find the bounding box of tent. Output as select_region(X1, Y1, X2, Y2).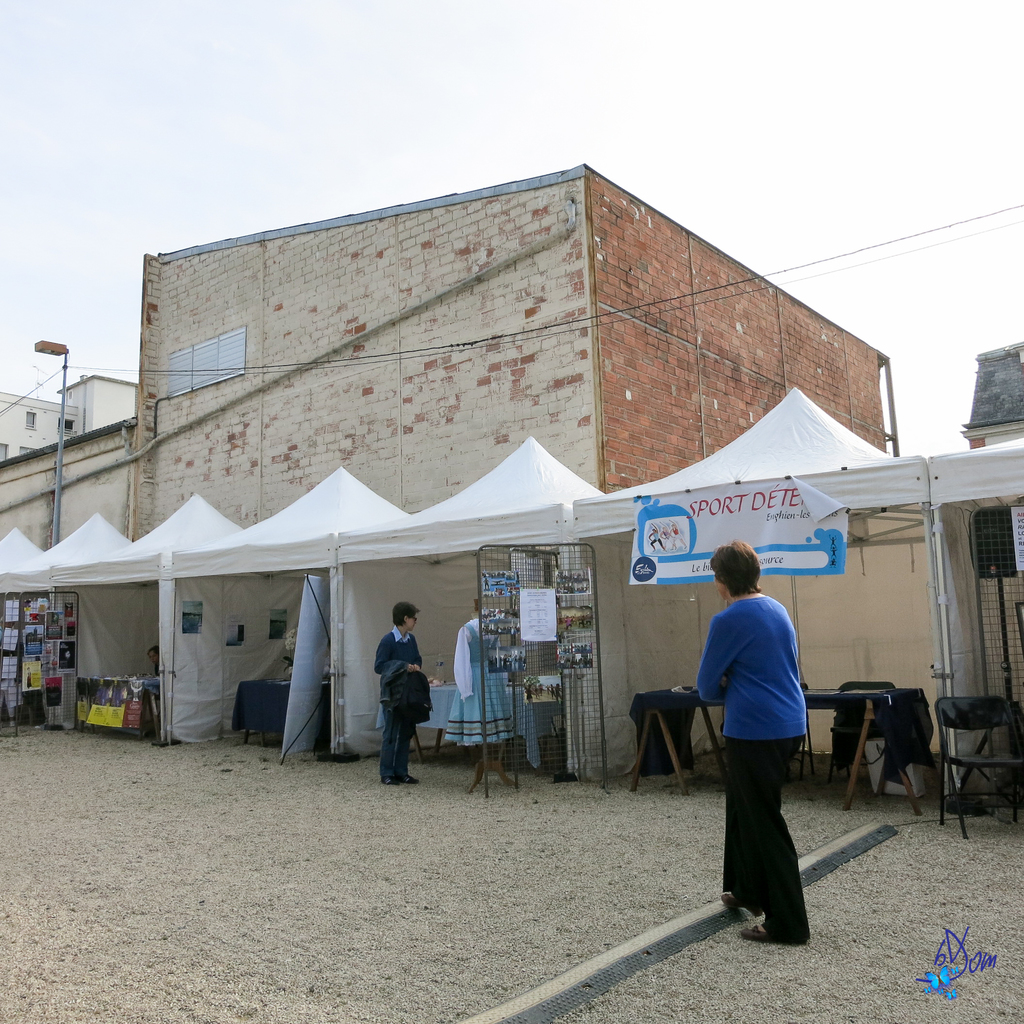
select_region(0, 514, 162, 741).
